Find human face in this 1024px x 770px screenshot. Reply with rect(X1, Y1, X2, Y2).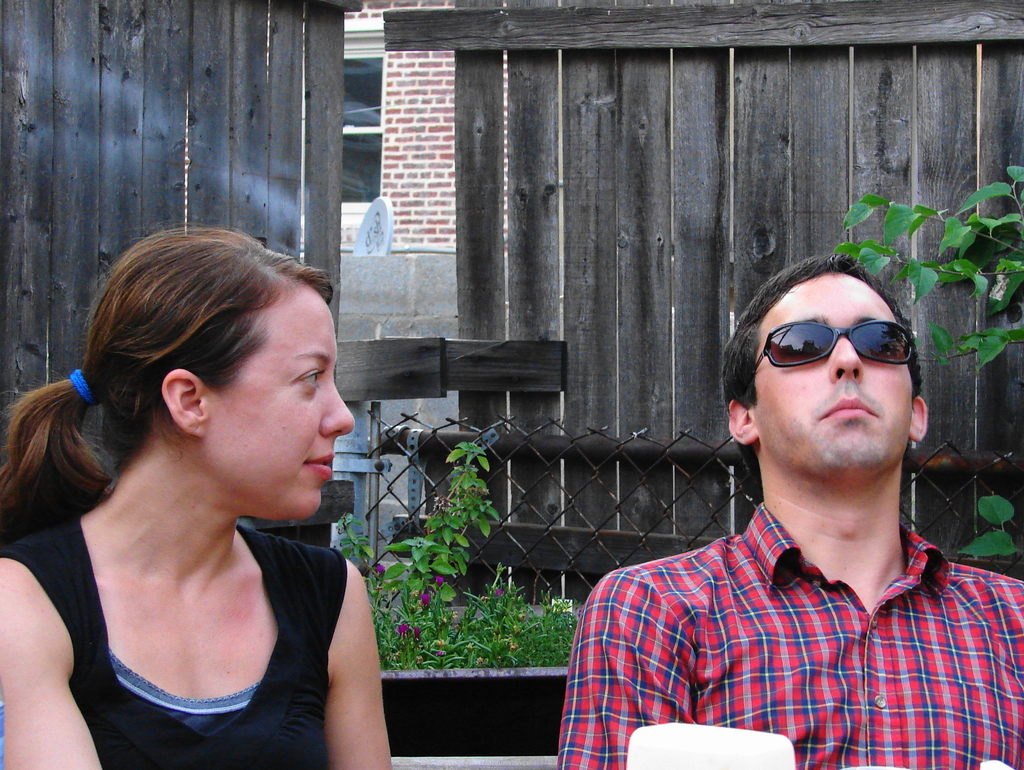
rect(753, 274, 910, 475).
